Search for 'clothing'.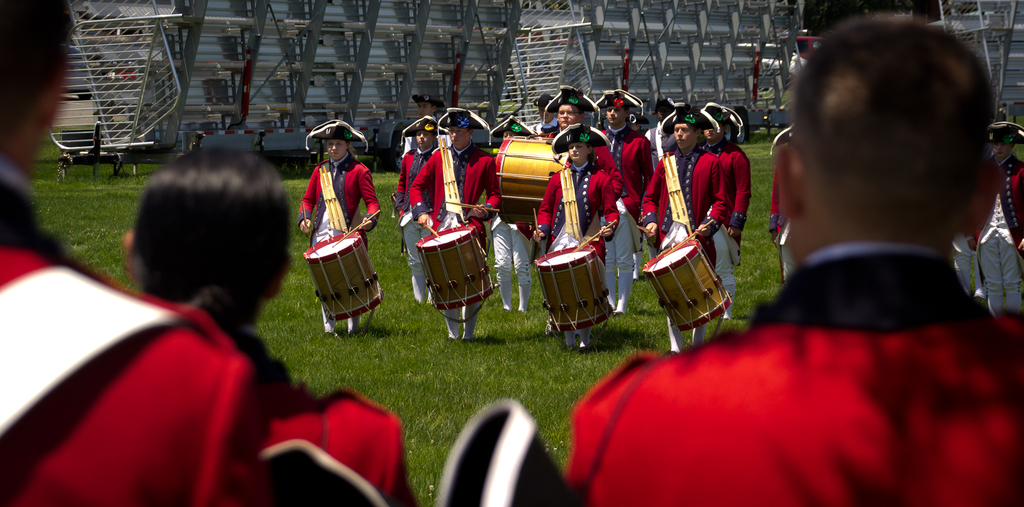
Found at {"left": 769, "top": 118, "right": 810, "bottom": 281}.
